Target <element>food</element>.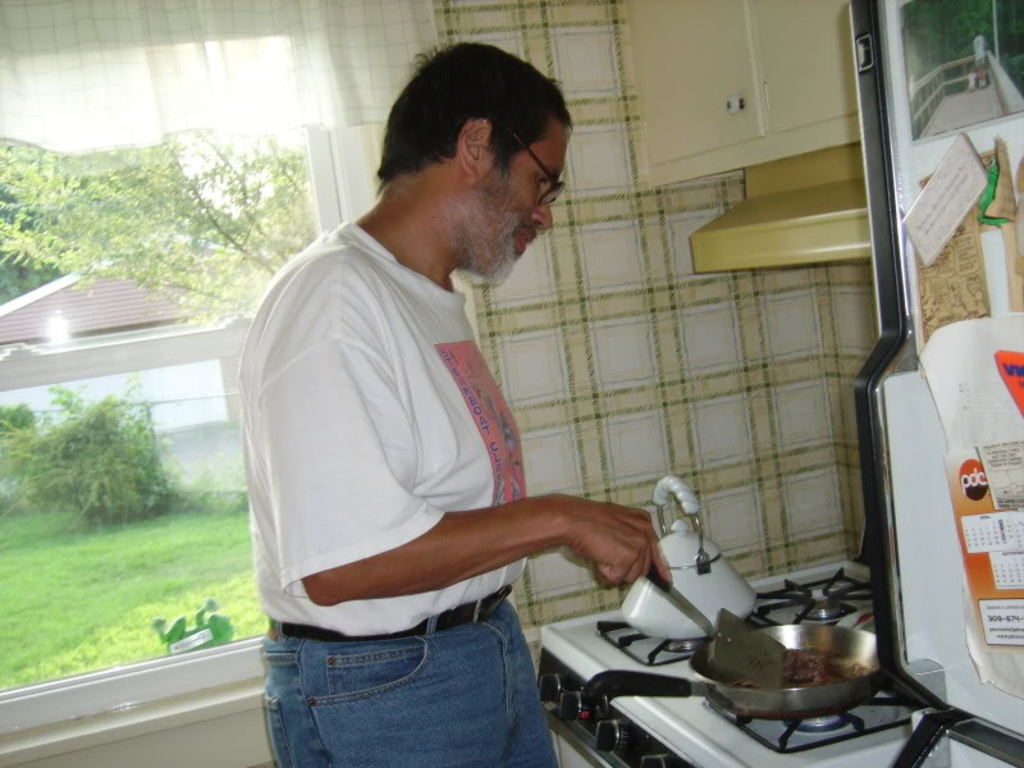
Target region: 744:649:865:684.
